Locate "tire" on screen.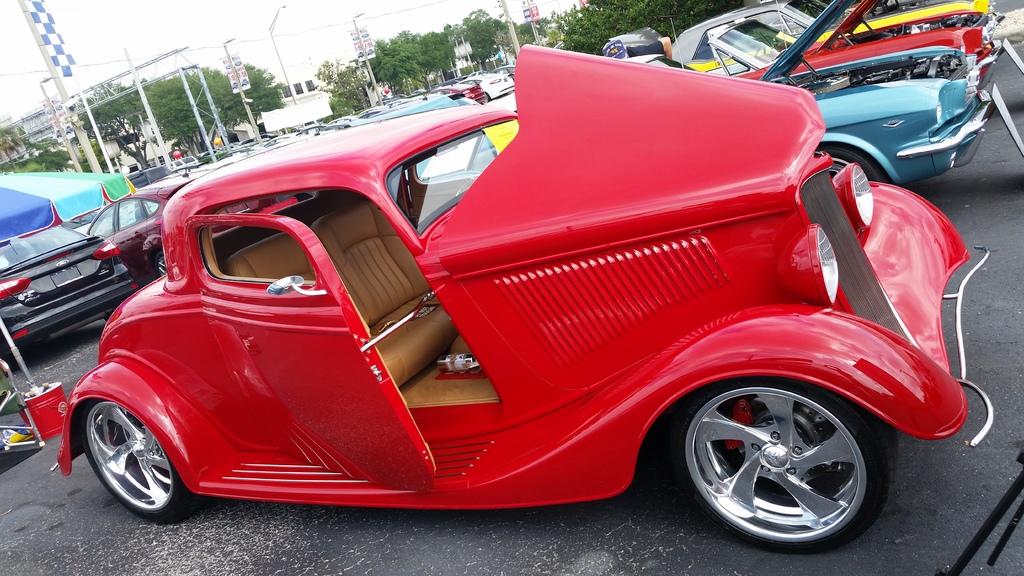
On screen at 810 146 884 188.
